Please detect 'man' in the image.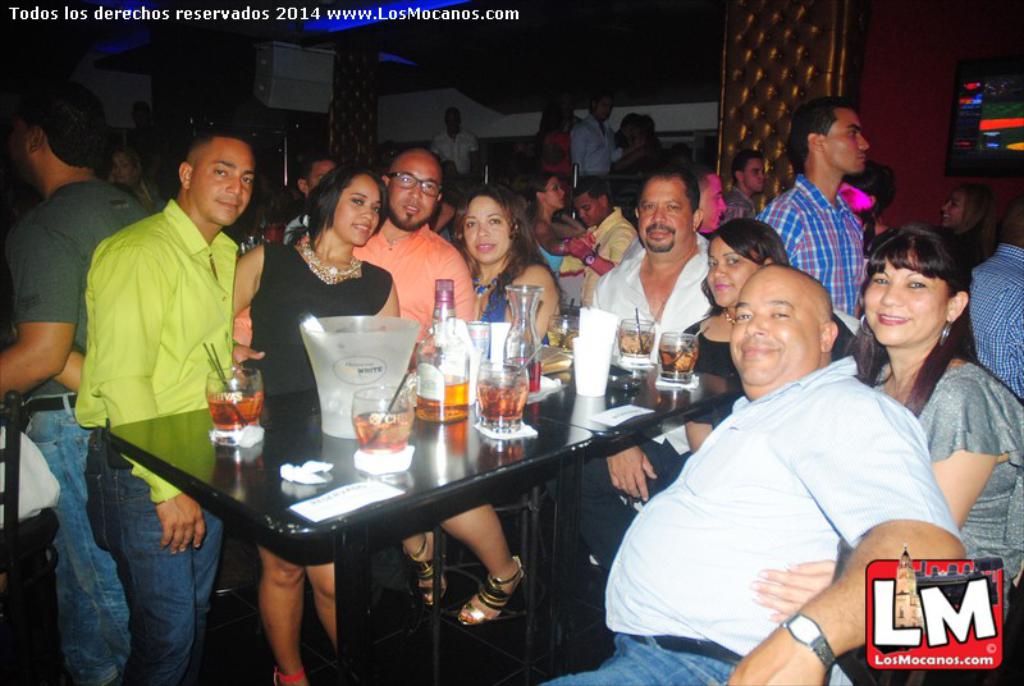
966/215/1023/402.
